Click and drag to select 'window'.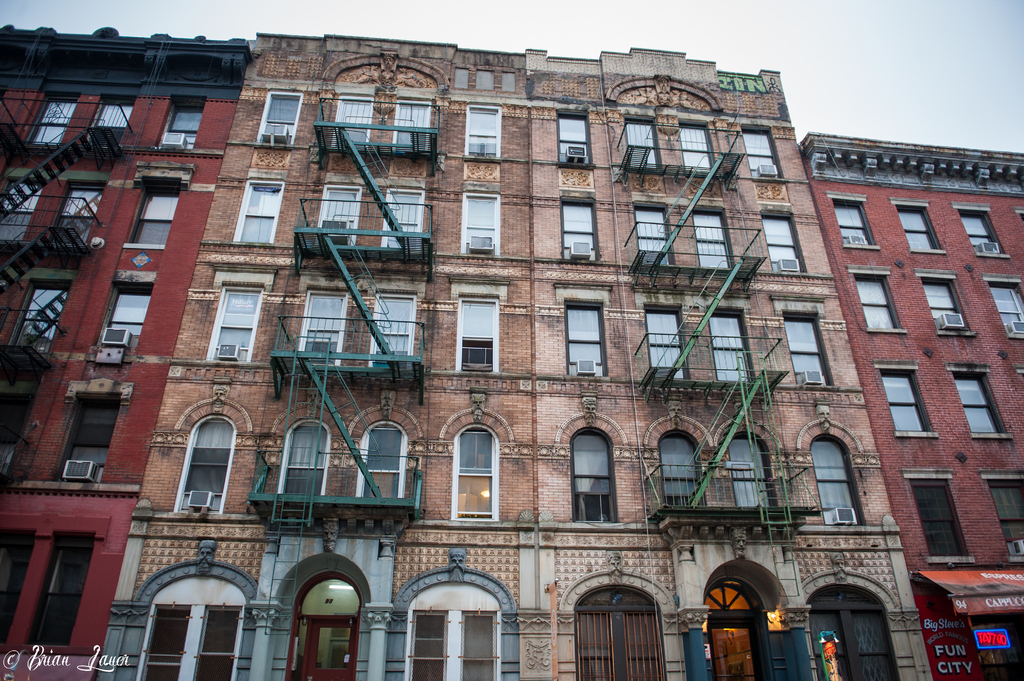
Selection: rect(205, 263, 280, 364).
